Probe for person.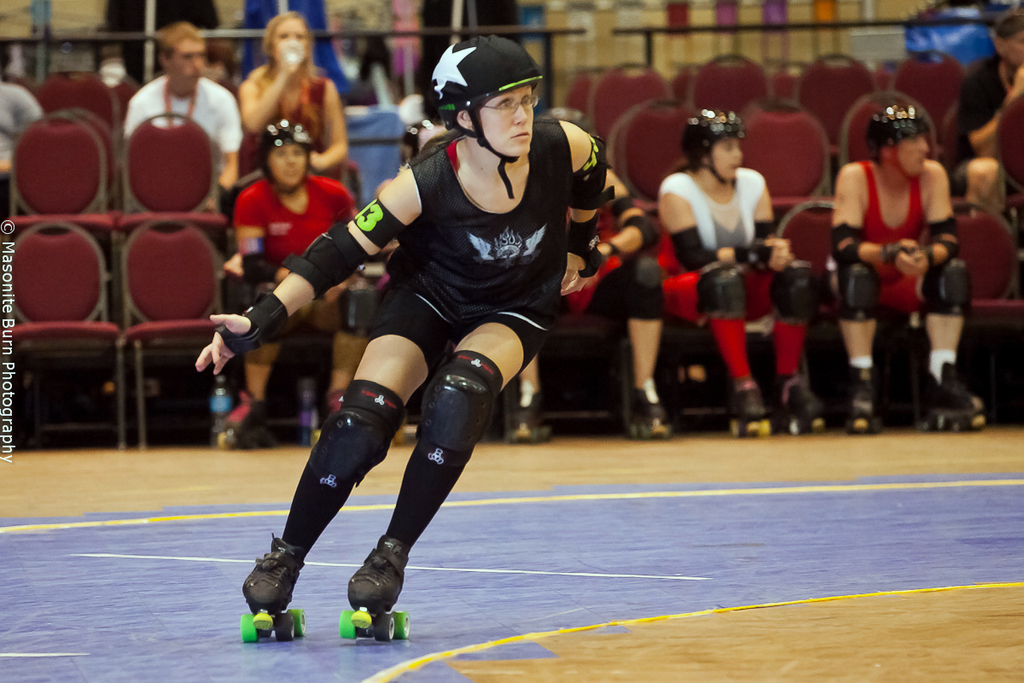
Probe result: 653:106:823:438.
